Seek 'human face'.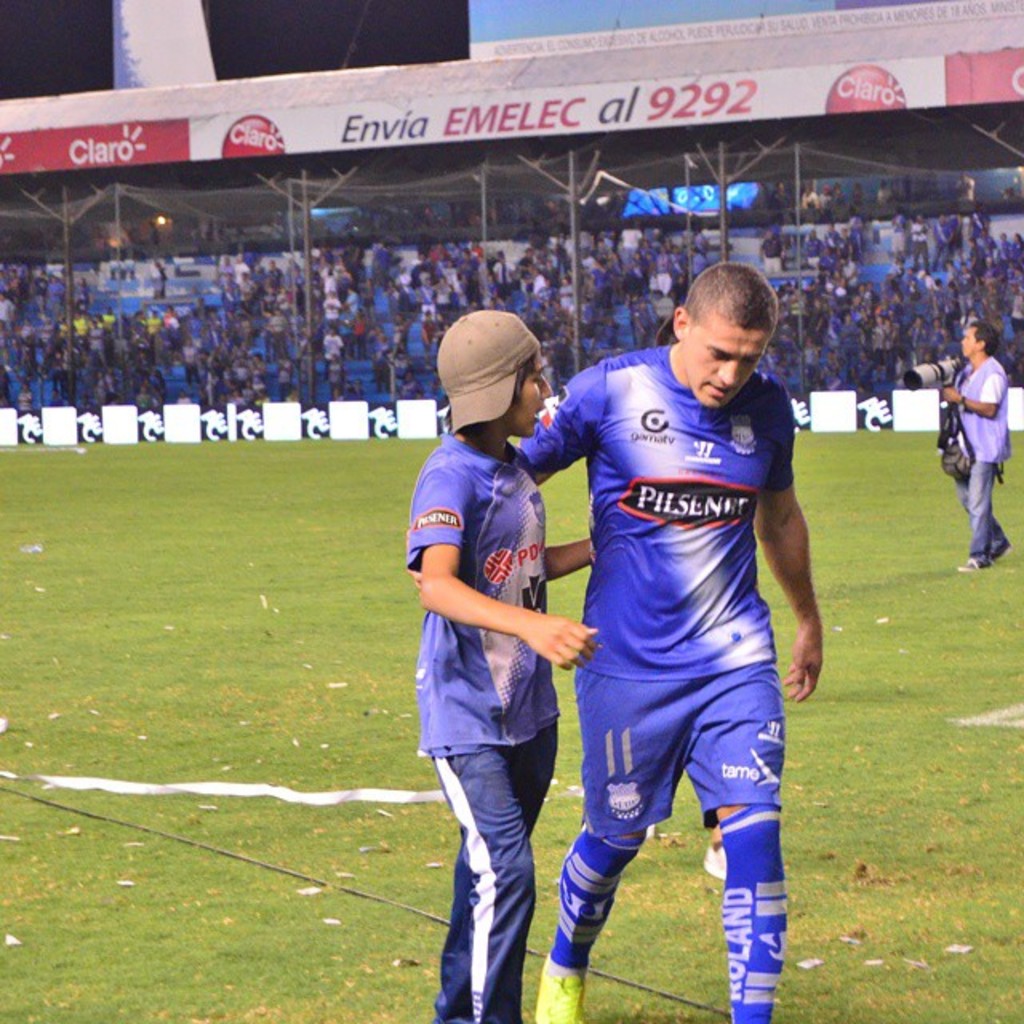
locate(664, 309, 771, 424).
